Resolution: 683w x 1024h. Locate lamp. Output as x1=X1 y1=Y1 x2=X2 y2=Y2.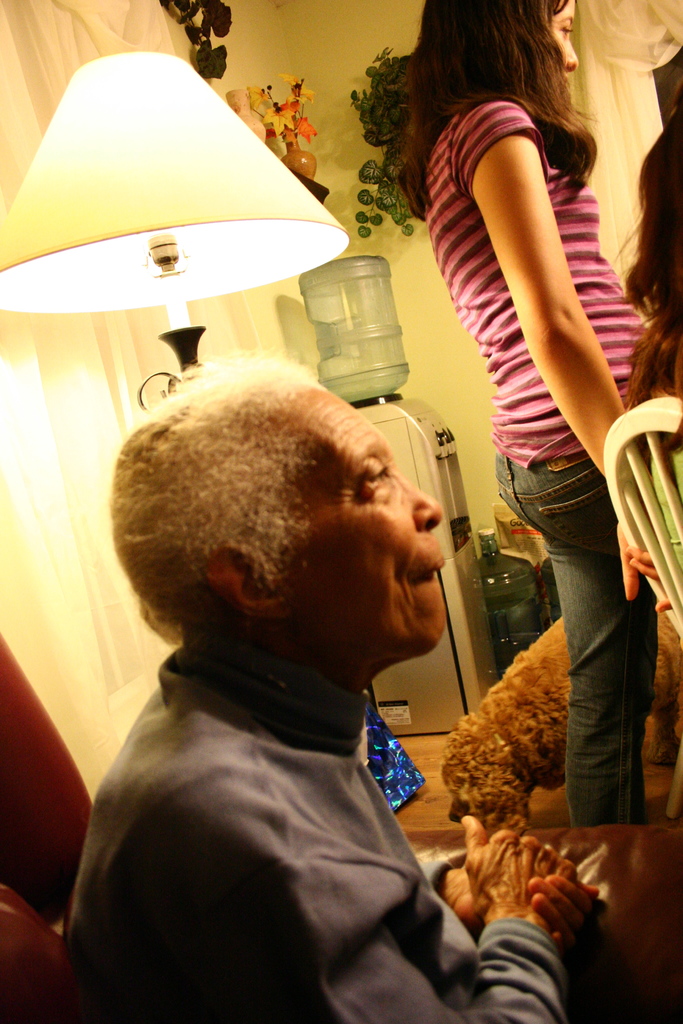
x1=10 y1=55 x2=366 y2=455.
